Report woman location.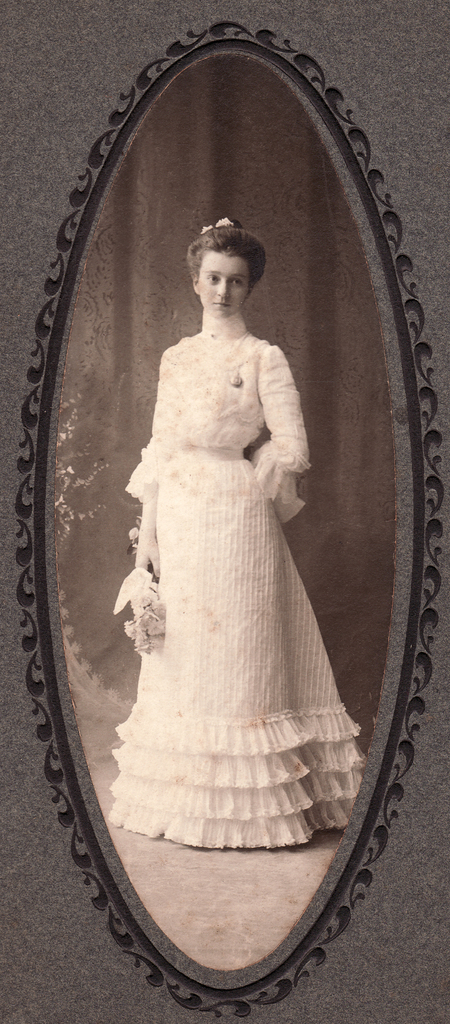
Report: 93/141/367/895.
